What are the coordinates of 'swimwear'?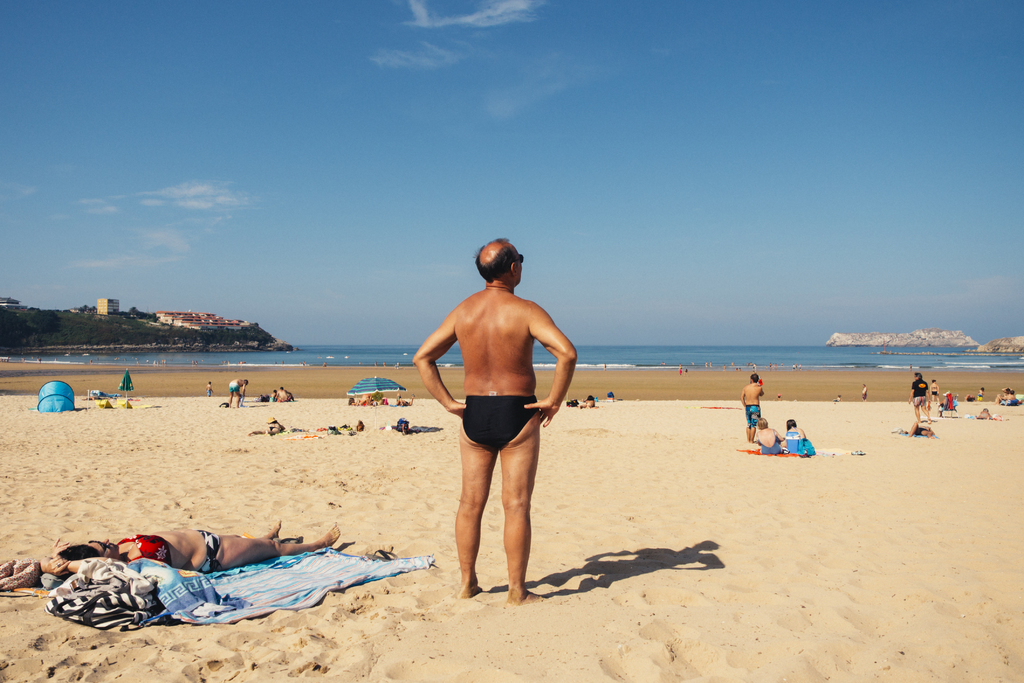
[x1=199, y1=531, x2=218, y2=570].
